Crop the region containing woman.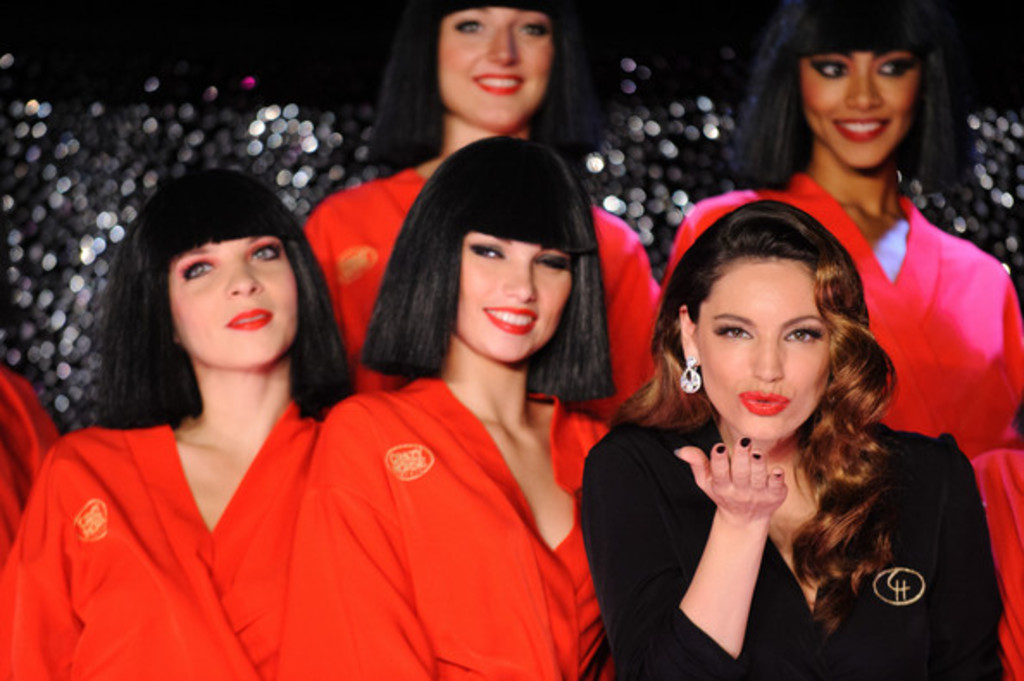
Crop region: 303,0,660,393.
